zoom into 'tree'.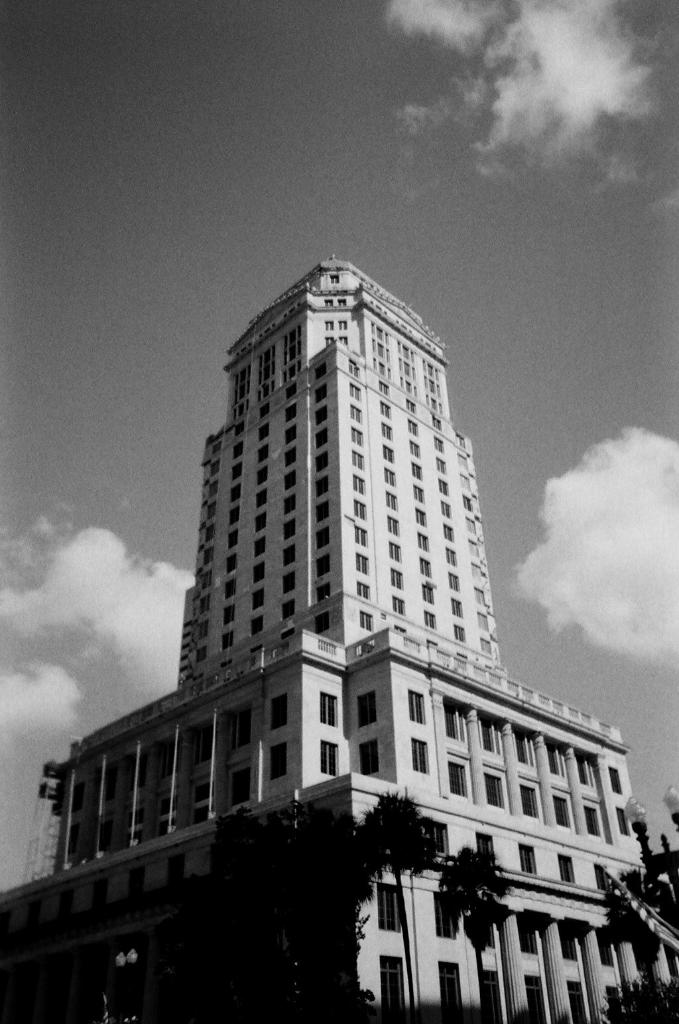
Zoom target: detection(208, 806, 363, 1023).
